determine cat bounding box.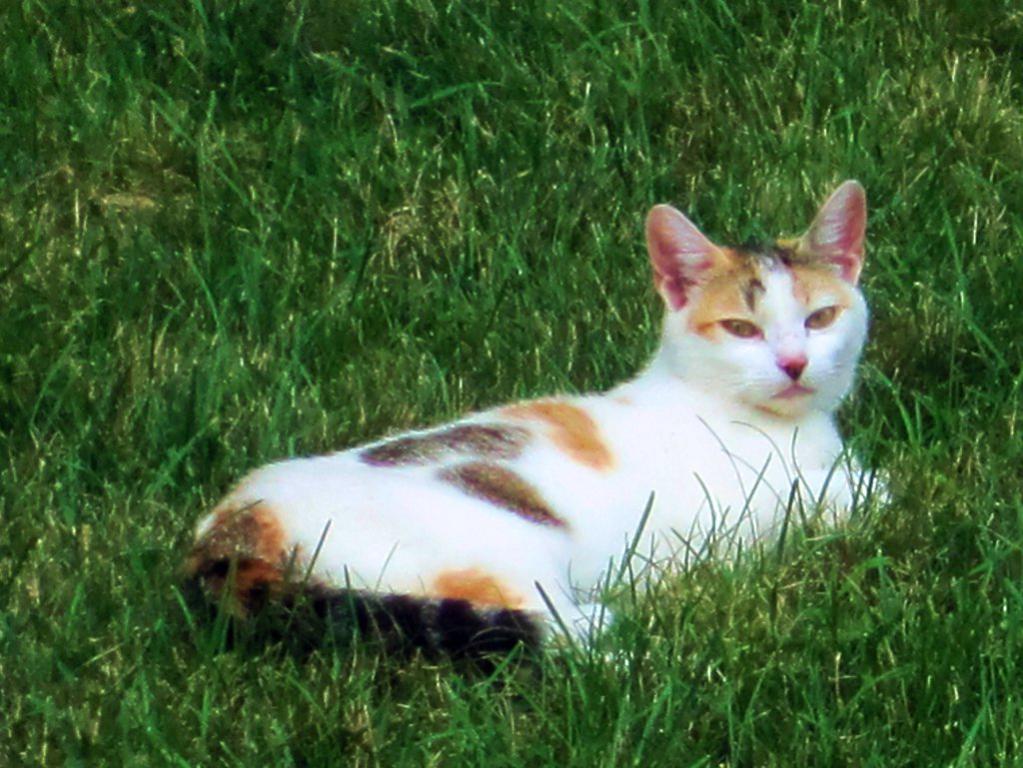
Determined: [169,168,896,663].
